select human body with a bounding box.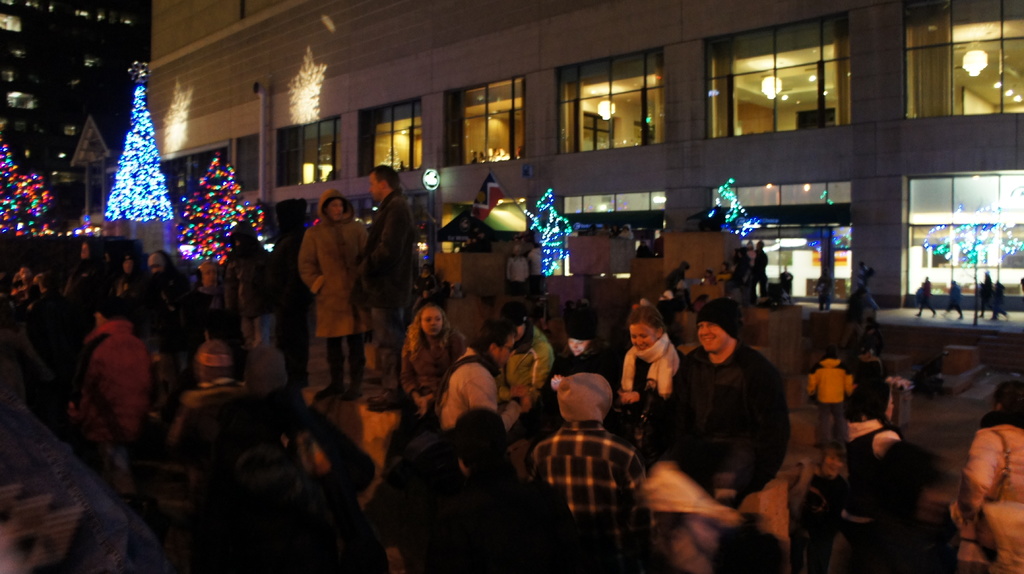
rect(973, 273, 998, 318).
